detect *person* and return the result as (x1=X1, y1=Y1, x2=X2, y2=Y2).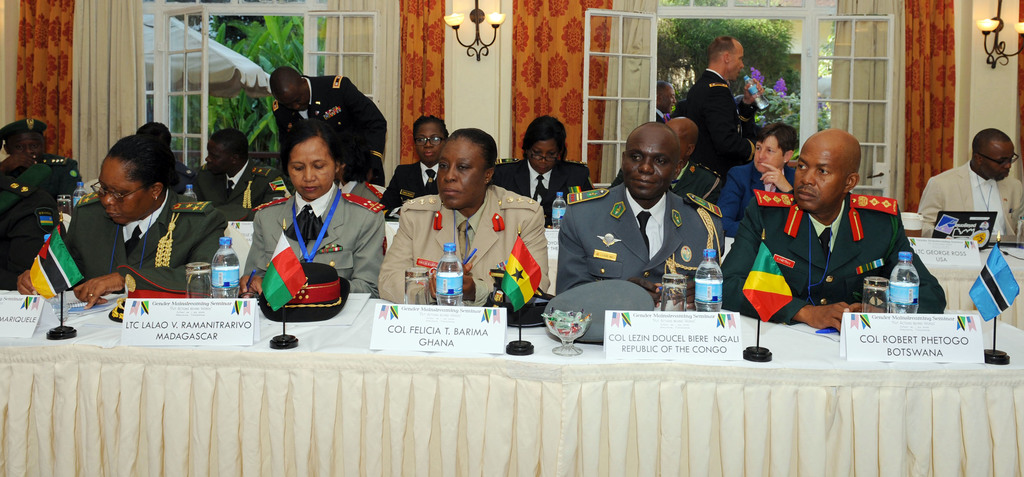
(x1=657, y1=81, x2=677, y2=126).
